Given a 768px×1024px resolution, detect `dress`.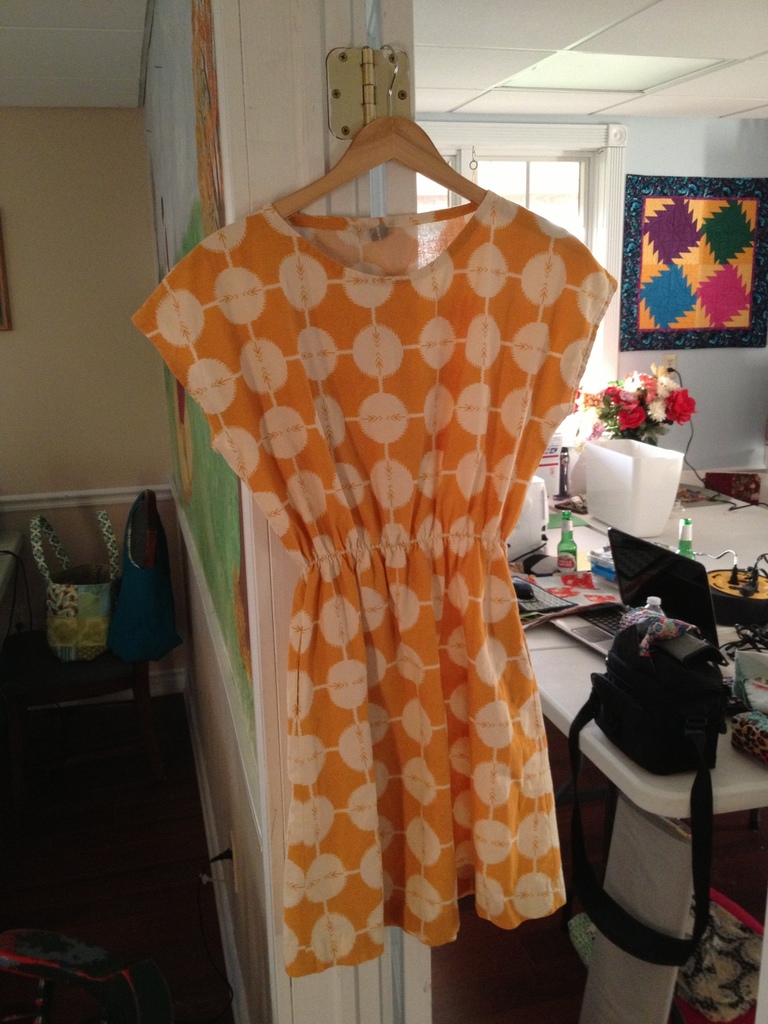
<region>164, 116, 595, 984</region>.
